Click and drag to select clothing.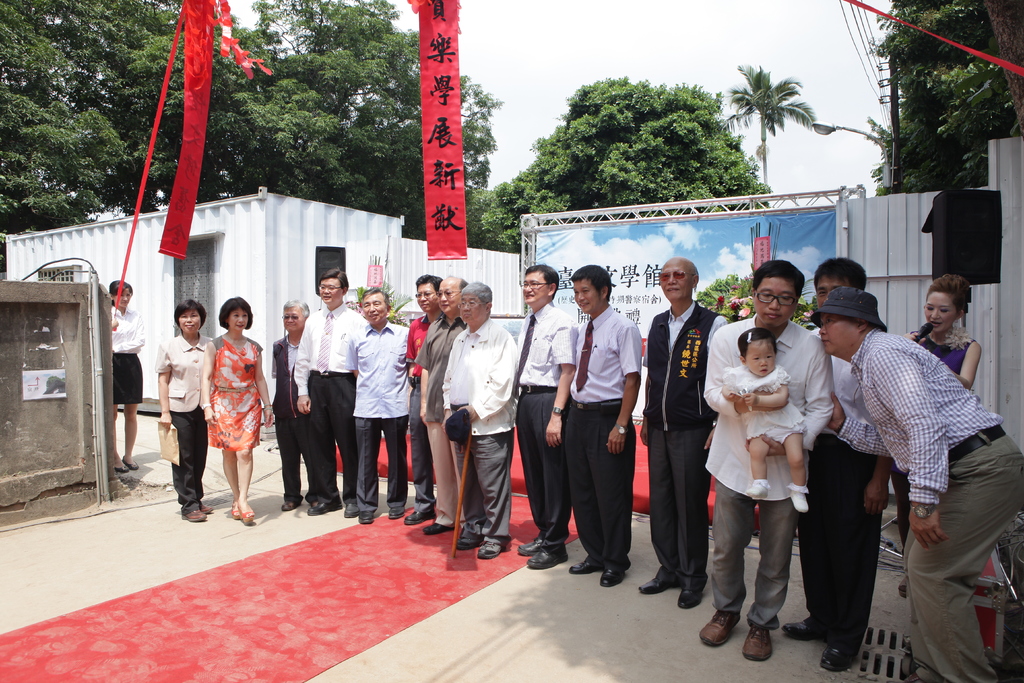
Selection: 291:292:367:503.
